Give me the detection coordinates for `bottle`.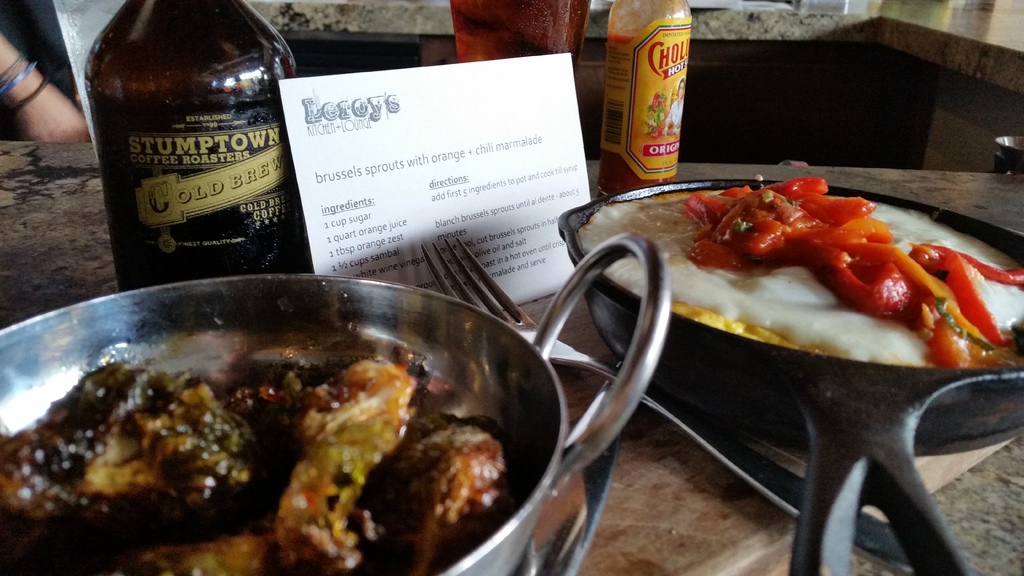
detection(78, 4, 303, 289).
